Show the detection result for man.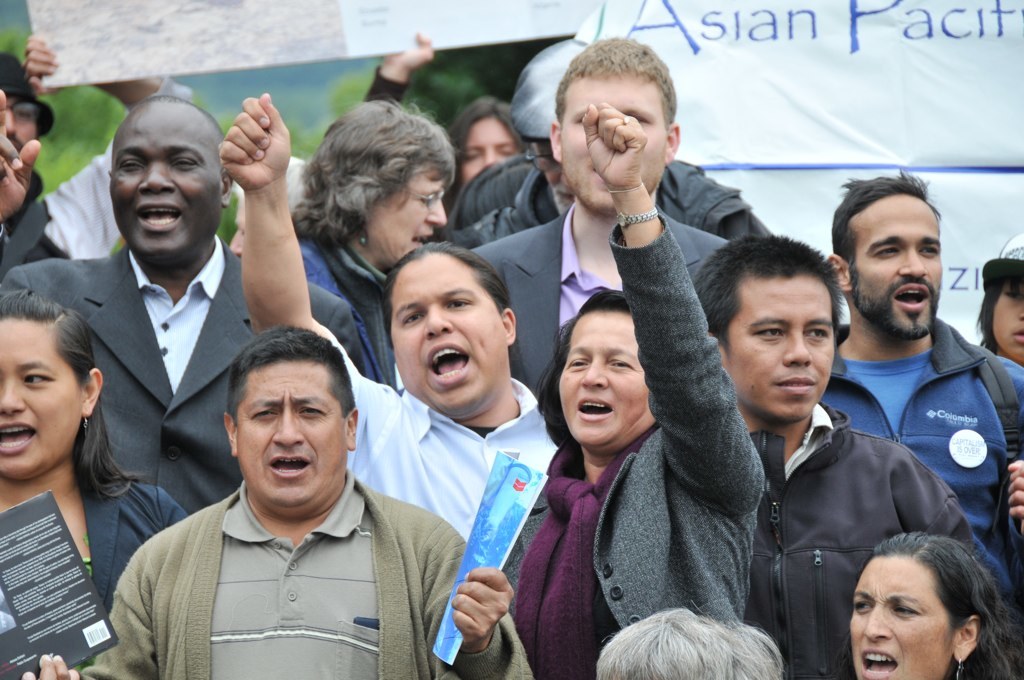
[466, 35, 746, 419].
